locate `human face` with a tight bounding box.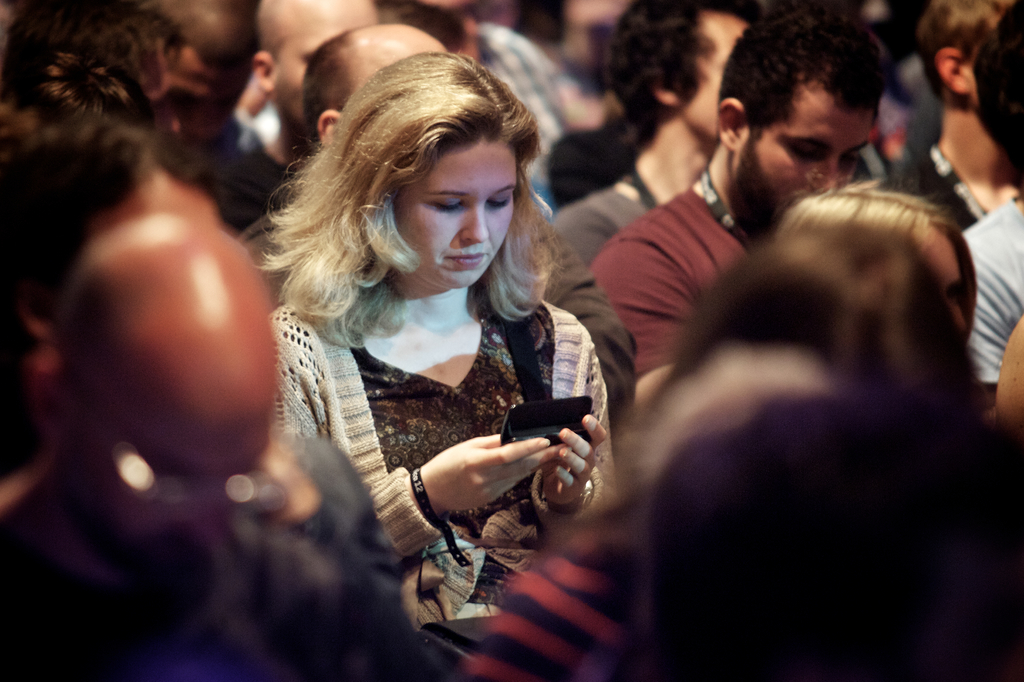
region(77, 440, 259, 543).
